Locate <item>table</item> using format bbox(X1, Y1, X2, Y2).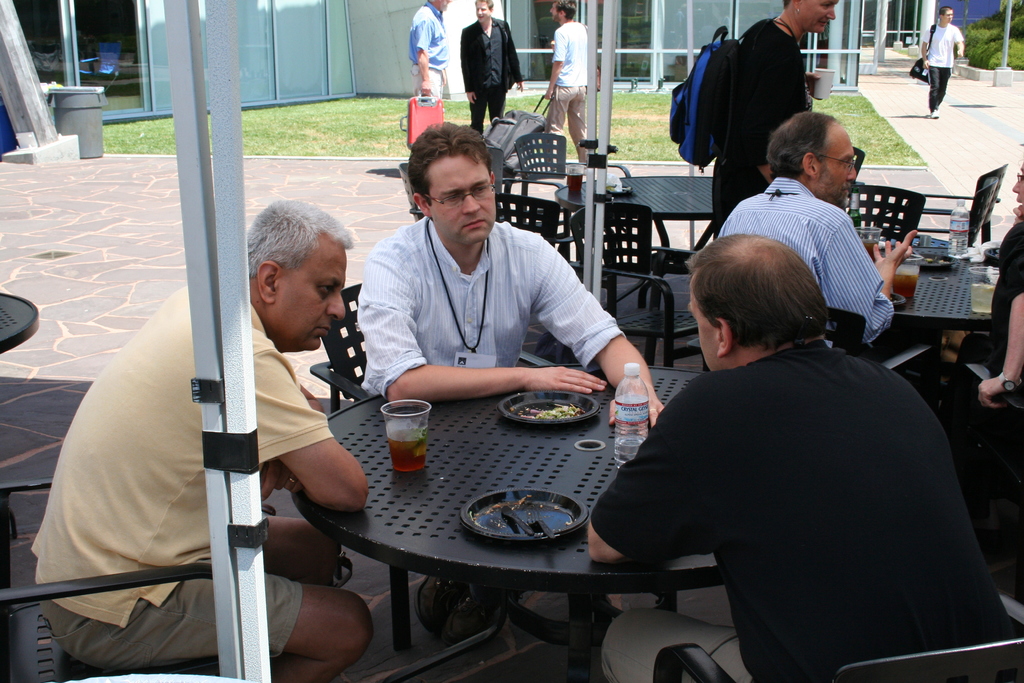
bbox(262, 360, 699, 651).
